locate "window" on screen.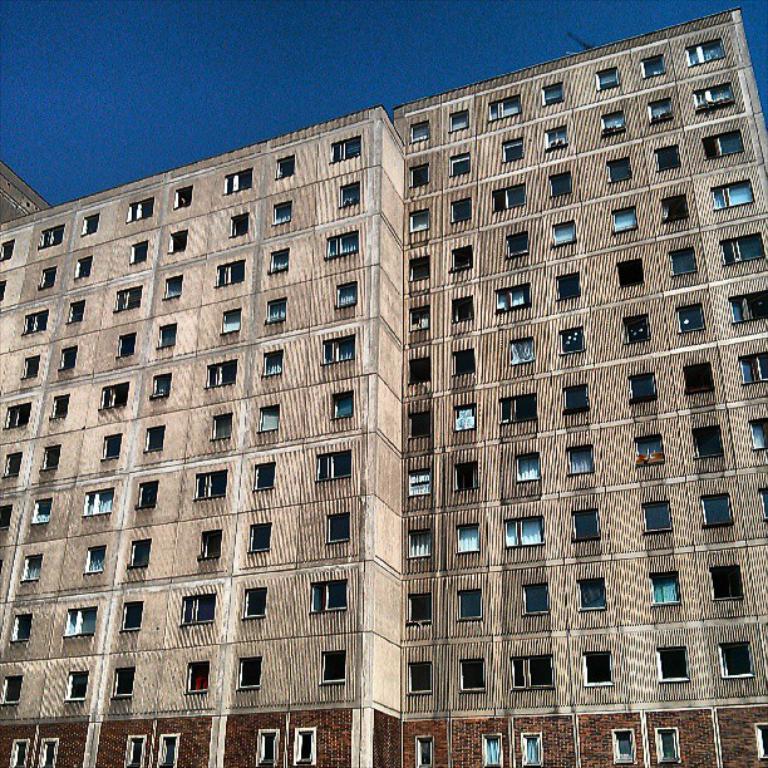
On screen at left=631, top=370, right=656, bottom=407.
